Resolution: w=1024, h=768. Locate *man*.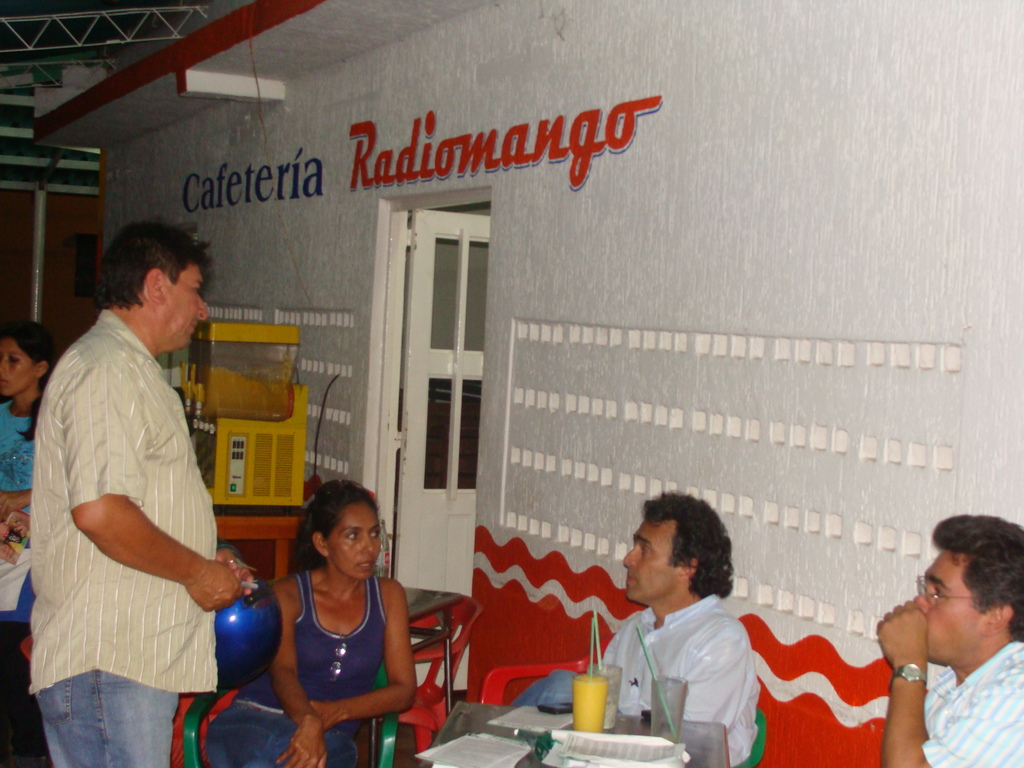
<bbox>26, 215, 255, 767</bbox>.
